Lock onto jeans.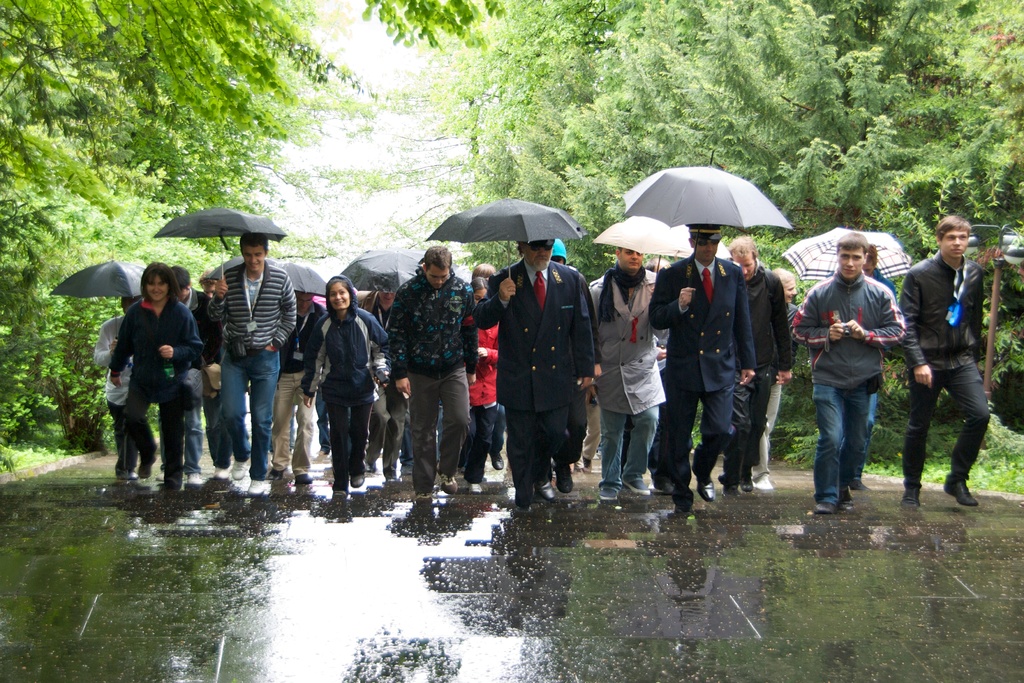
Locked: box(896, 362, 990, 491).
